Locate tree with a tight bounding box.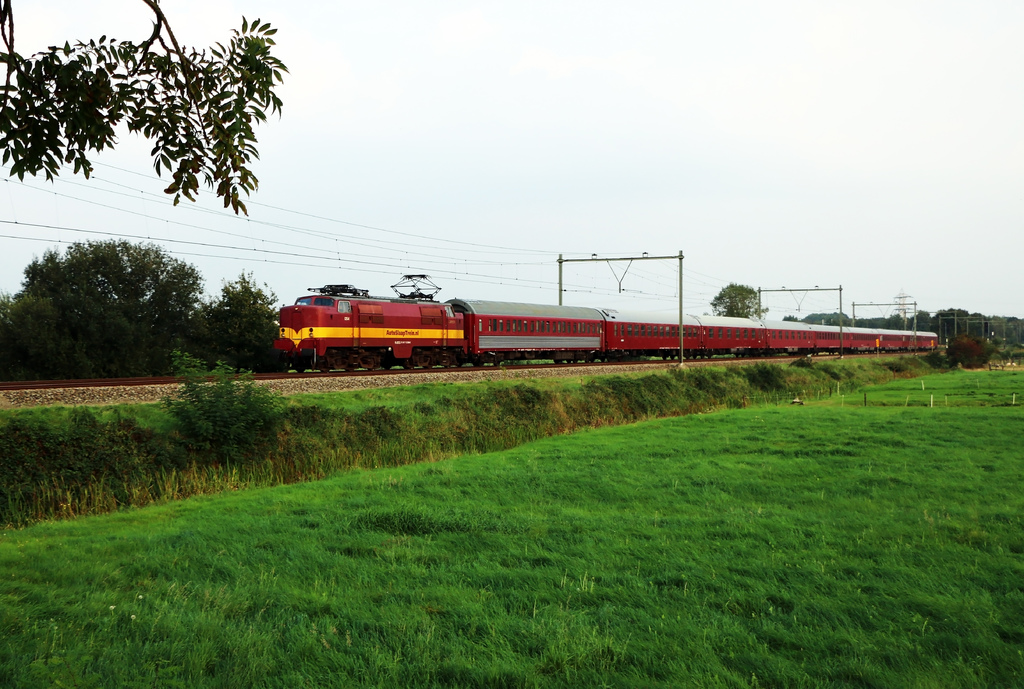
Rect(701, 280, 769, 317).
